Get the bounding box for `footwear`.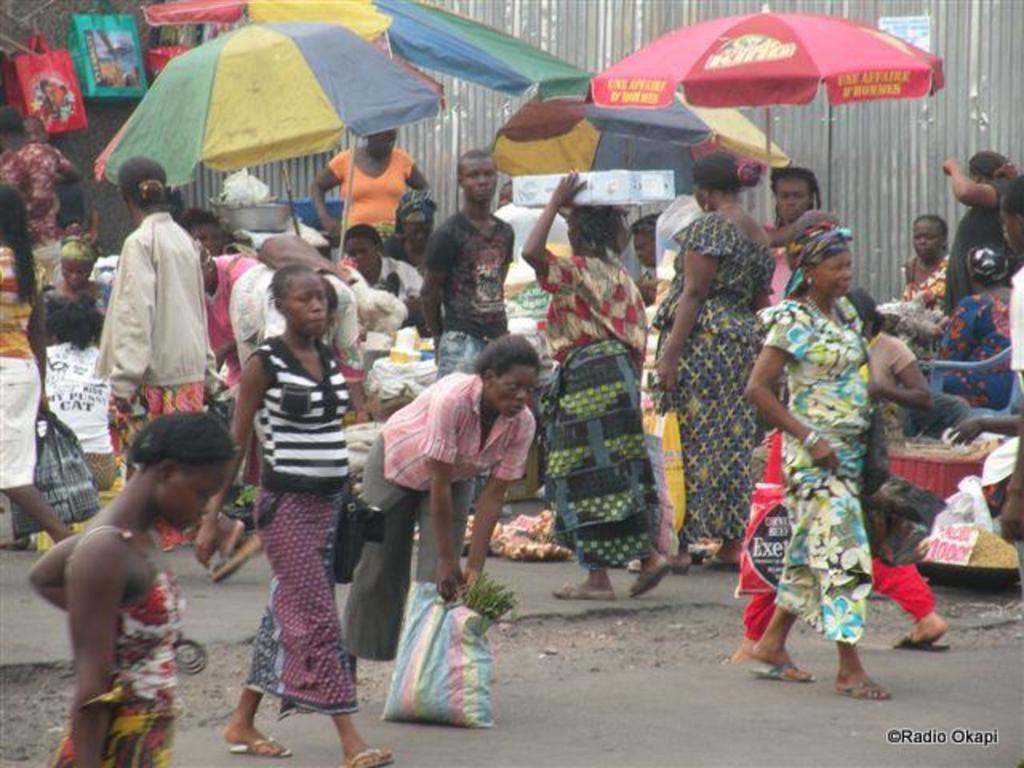
bbox(331, 750, 394, 766).
